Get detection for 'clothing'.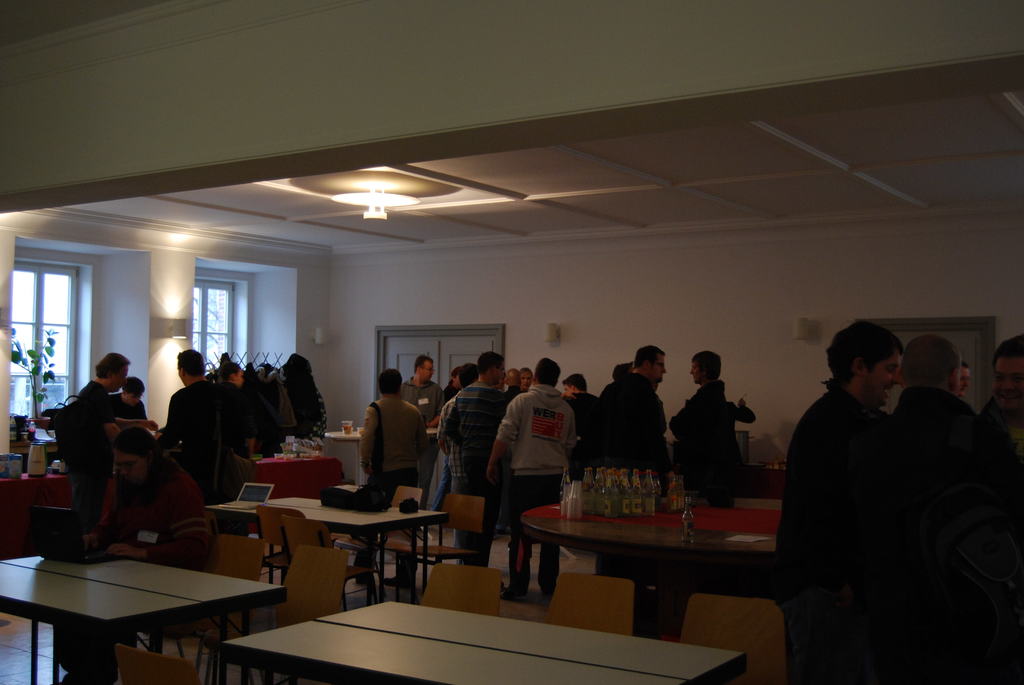
Detection: [x1=216, y1=352, x2=234, y2=374].
